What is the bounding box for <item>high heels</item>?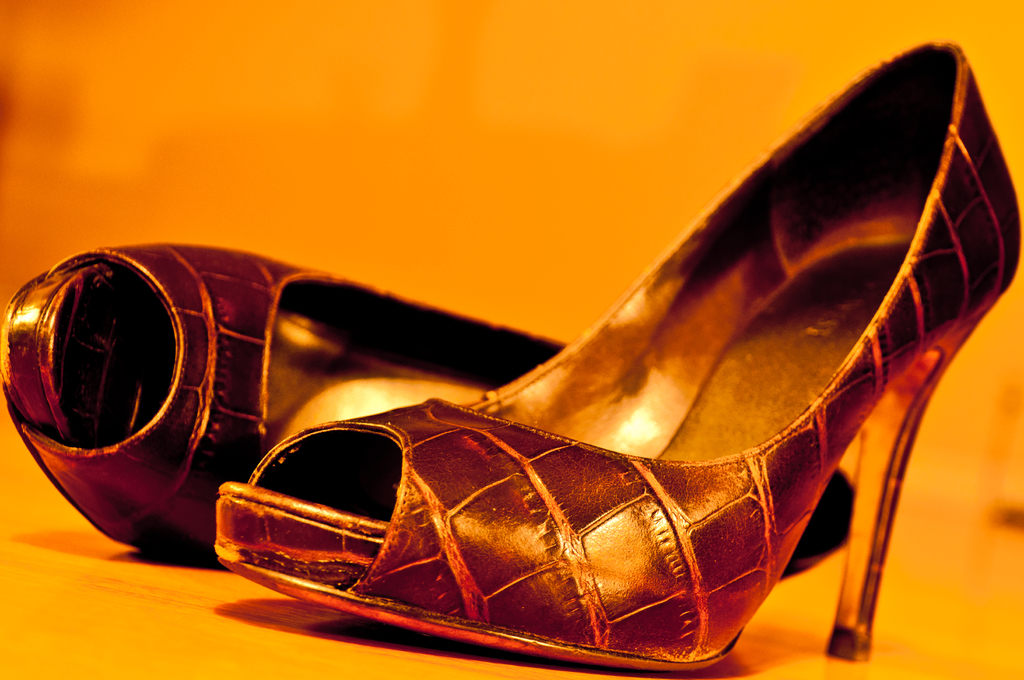
pyautogui.locateOnScreen(211, 42, 1023, 679).
